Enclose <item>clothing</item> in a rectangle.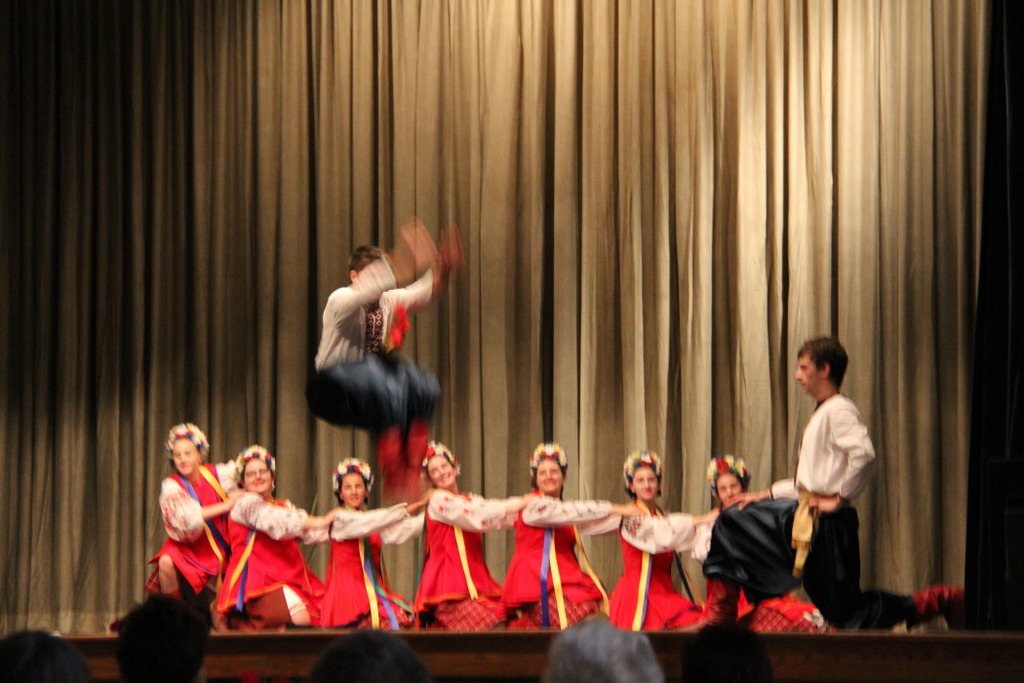
box=[136, 456, 251, 617].
